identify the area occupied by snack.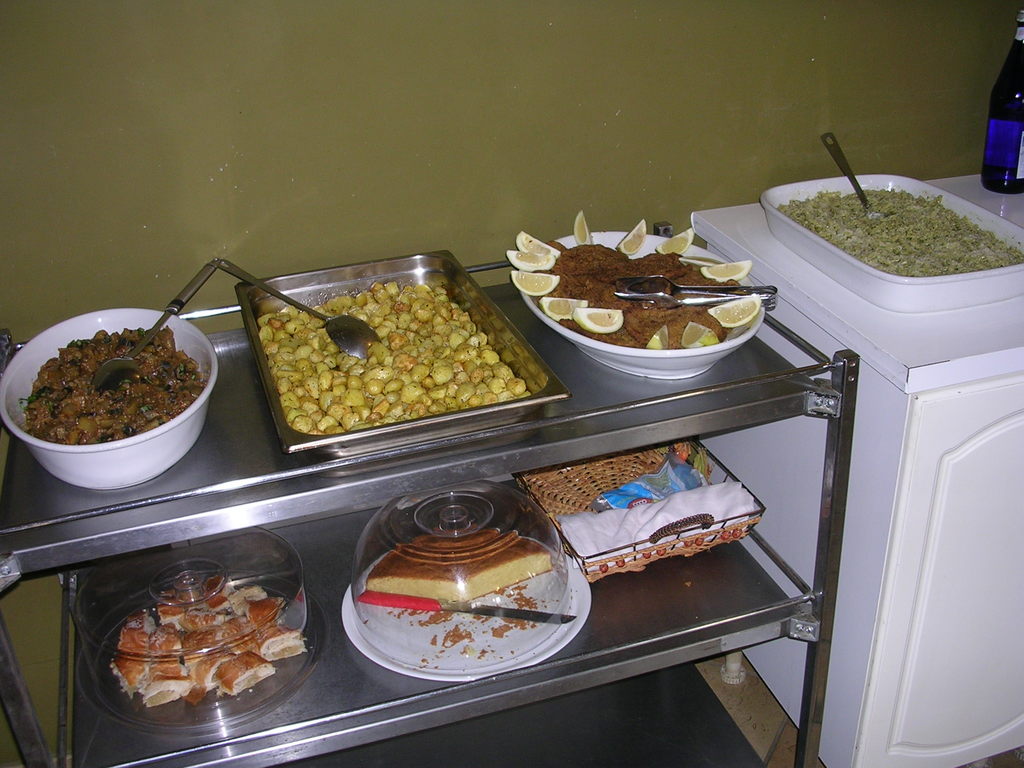
Area: x1=17 y1=335 x2=198 y2=447.
